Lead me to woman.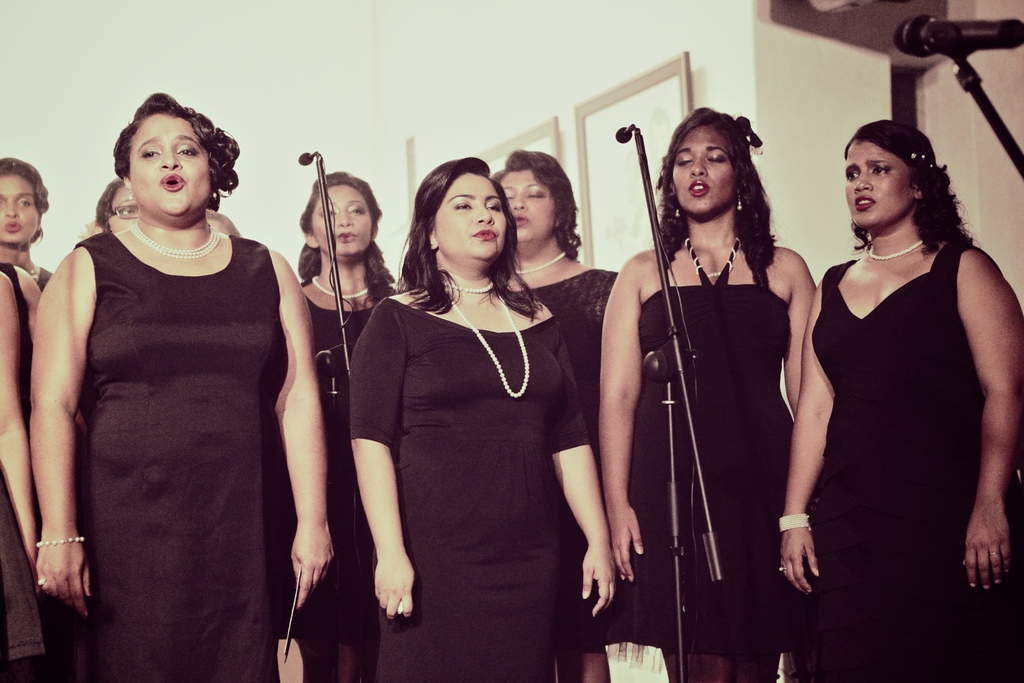
Lead to x1=285 y1=172 x2=402 y2=682.
